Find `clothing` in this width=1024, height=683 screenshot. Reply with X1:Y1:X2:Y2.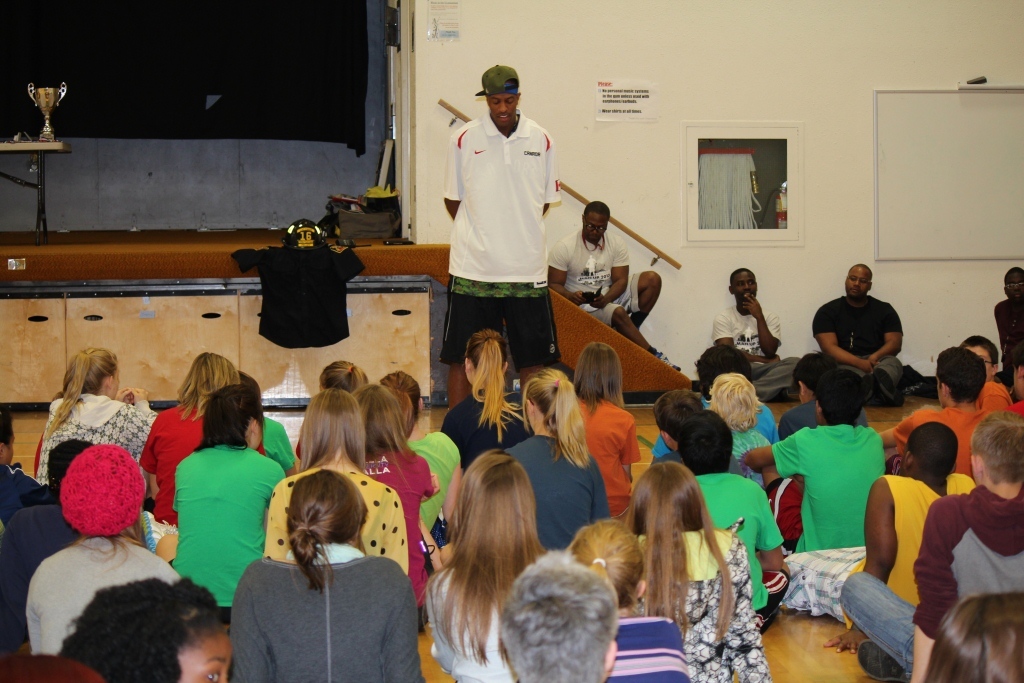
0:465:55:535.
